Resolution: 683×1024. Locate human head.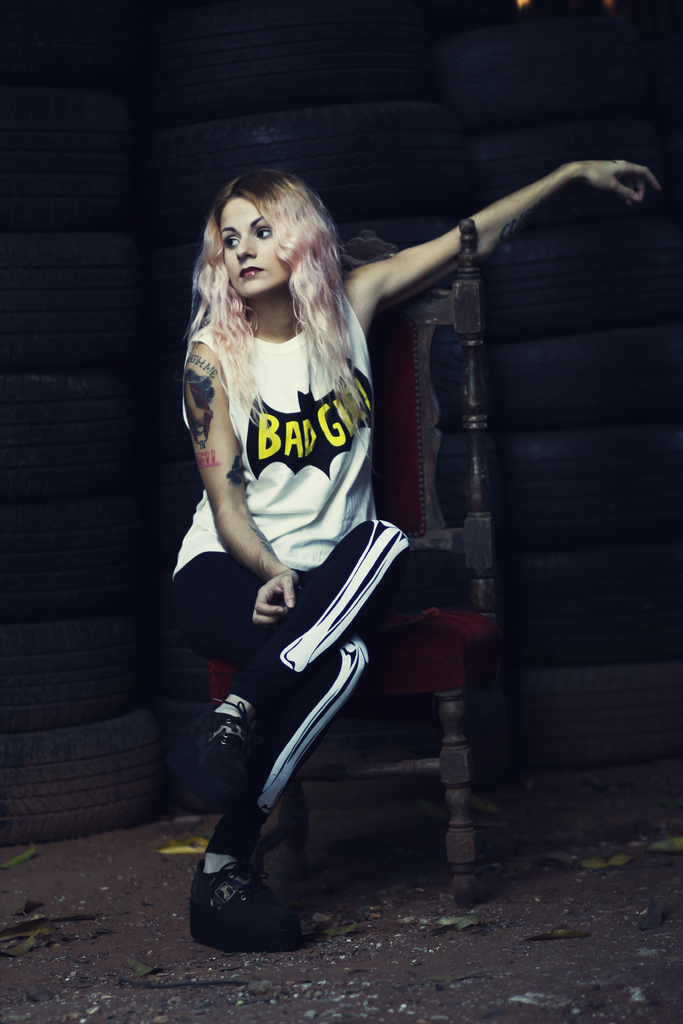
x1=217 y1=168 x2=329 y2=296.
